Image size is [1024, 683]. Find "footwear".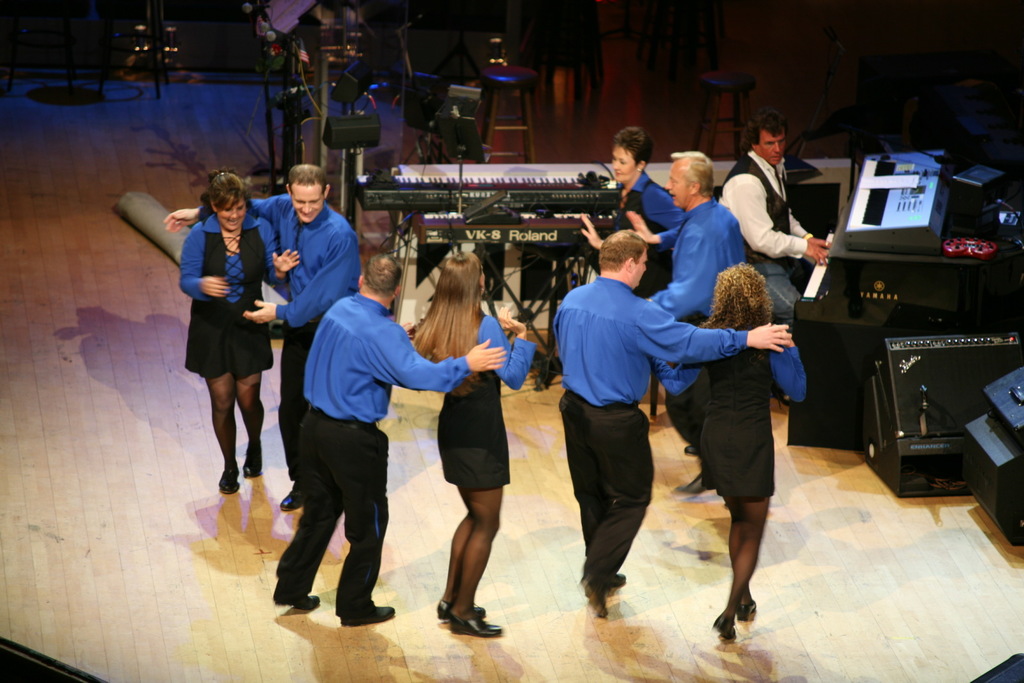
BBox(440, 599, 482, 622).
